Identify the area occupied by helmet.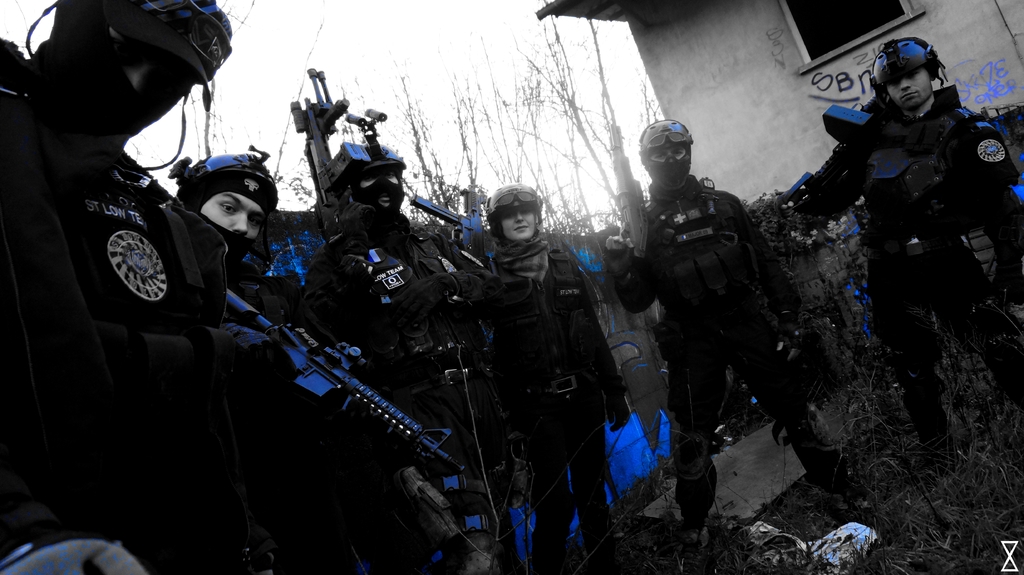
Area: [492, 189, 539, 246].
